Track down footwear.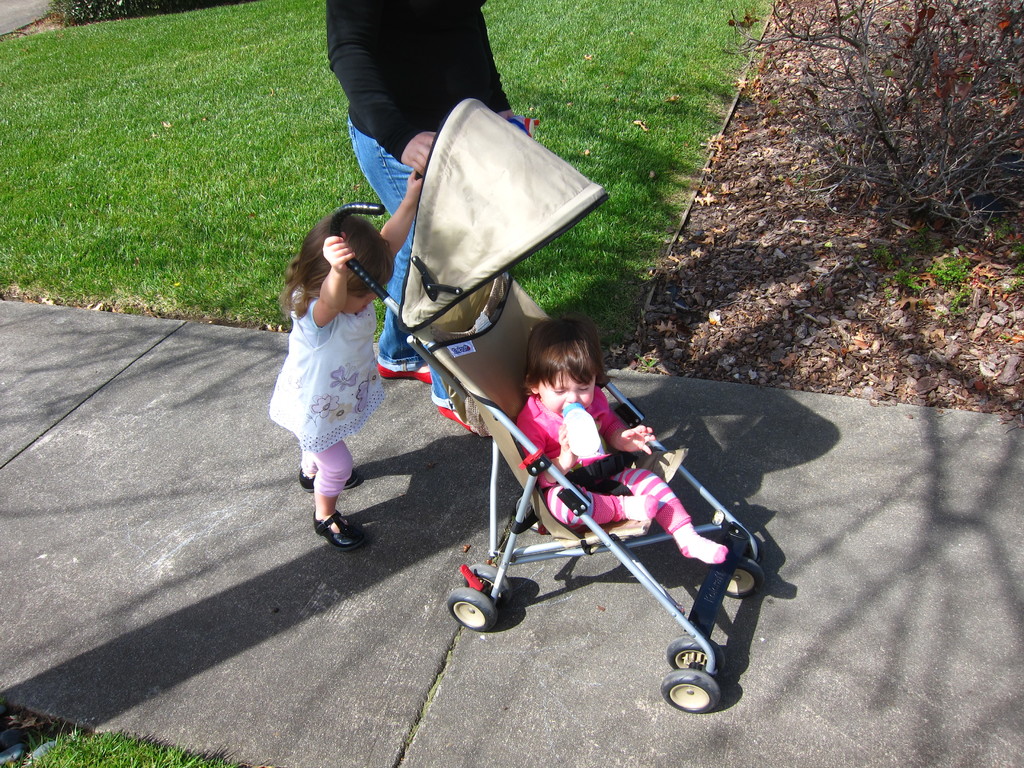
Tracked to locate(294, 466, 366, 487).
